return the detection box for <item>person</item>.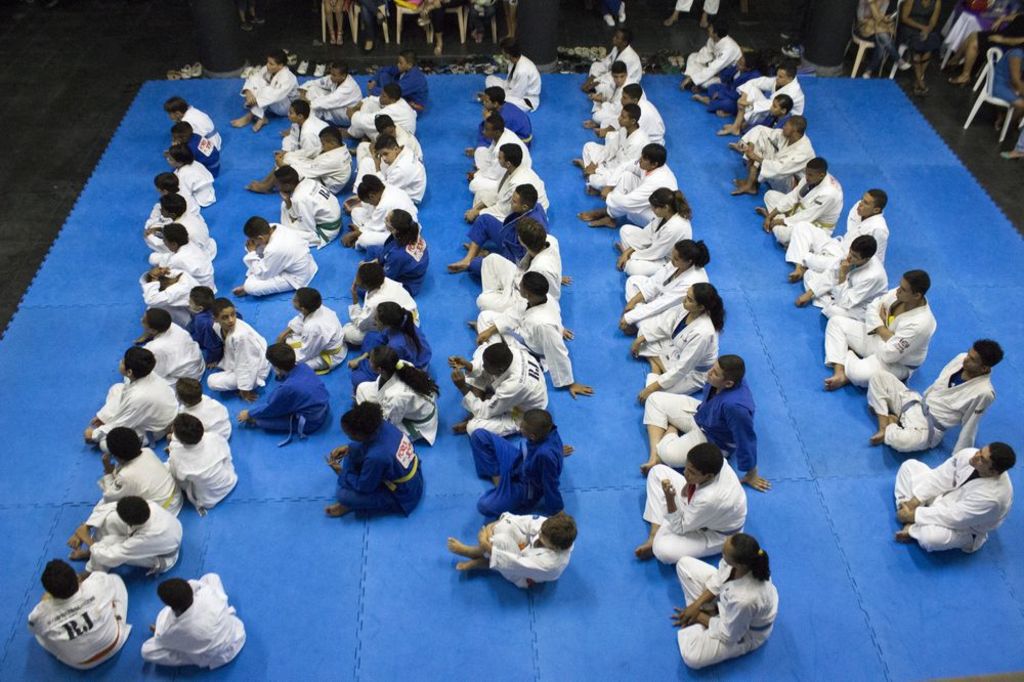
[x1=275, y1=95, x2=330, y2=160].
